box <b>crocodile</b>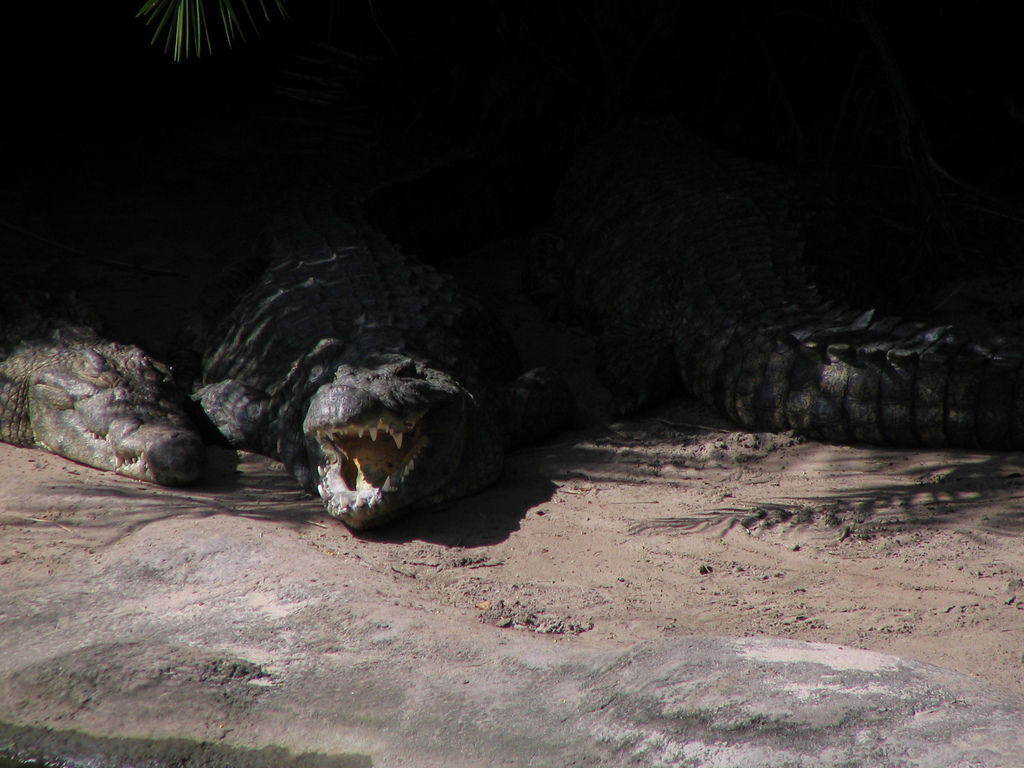
0,289,202,490
